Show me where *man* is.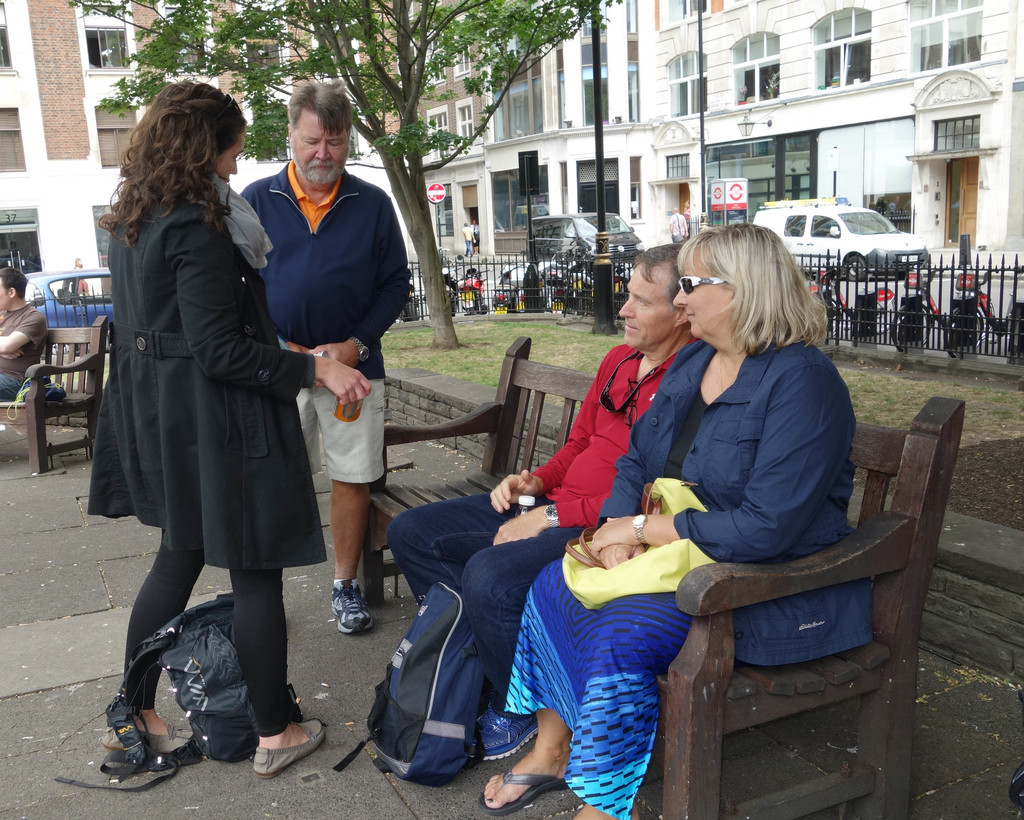
*man* is at [left=0, top=255, right=52, bottom=412].
